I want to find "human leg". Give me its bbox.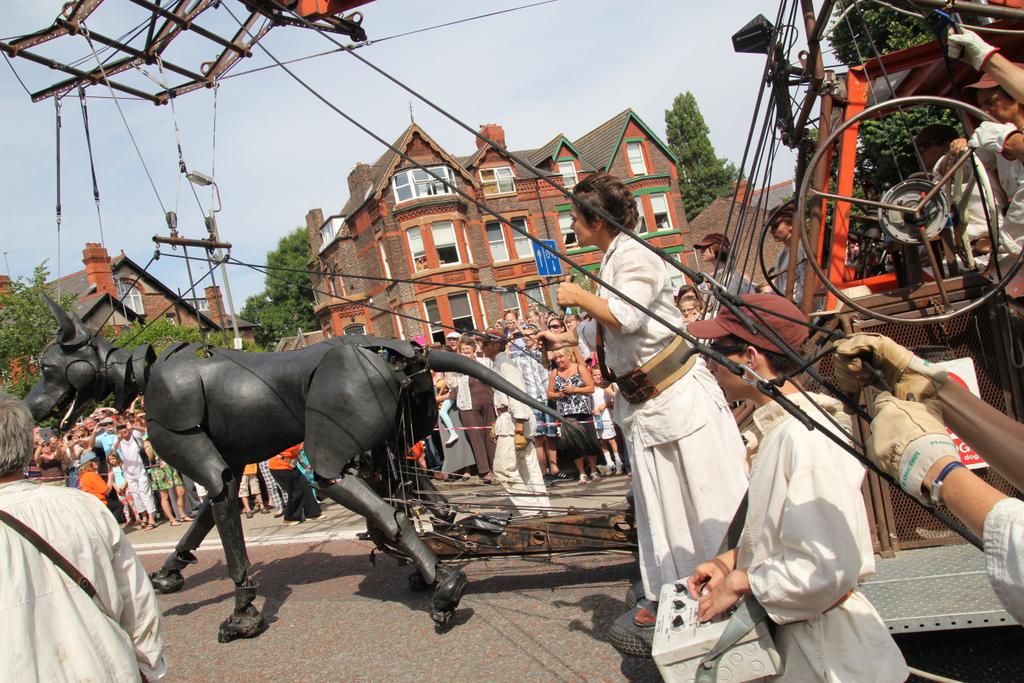
rect(169, 461, 190, 519).
